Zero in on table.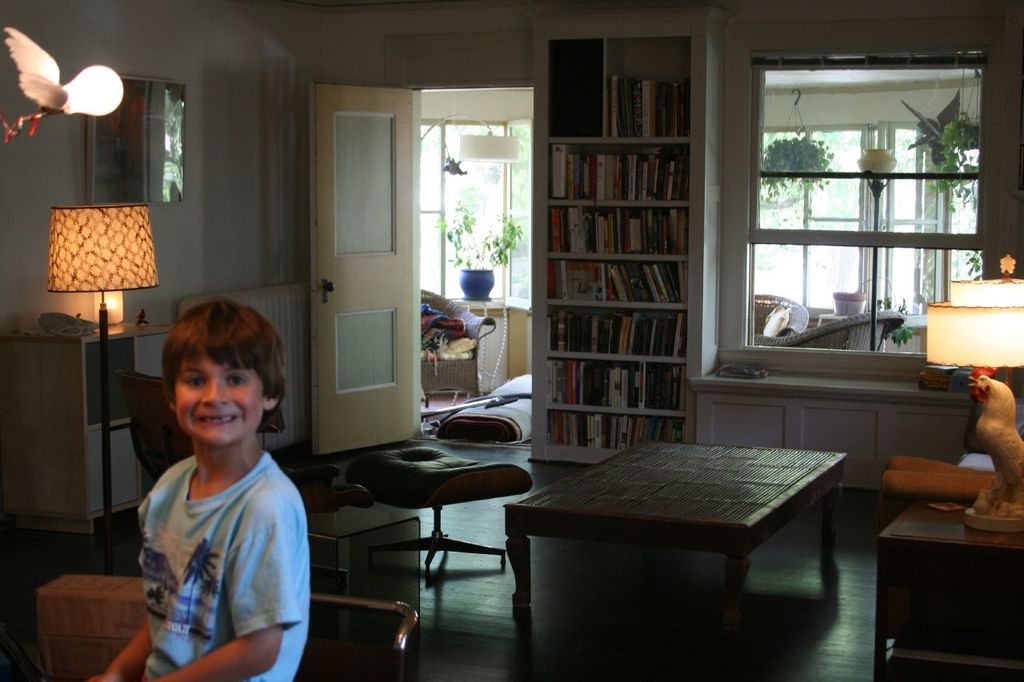
Zeroed in: 497,418,870,664.
